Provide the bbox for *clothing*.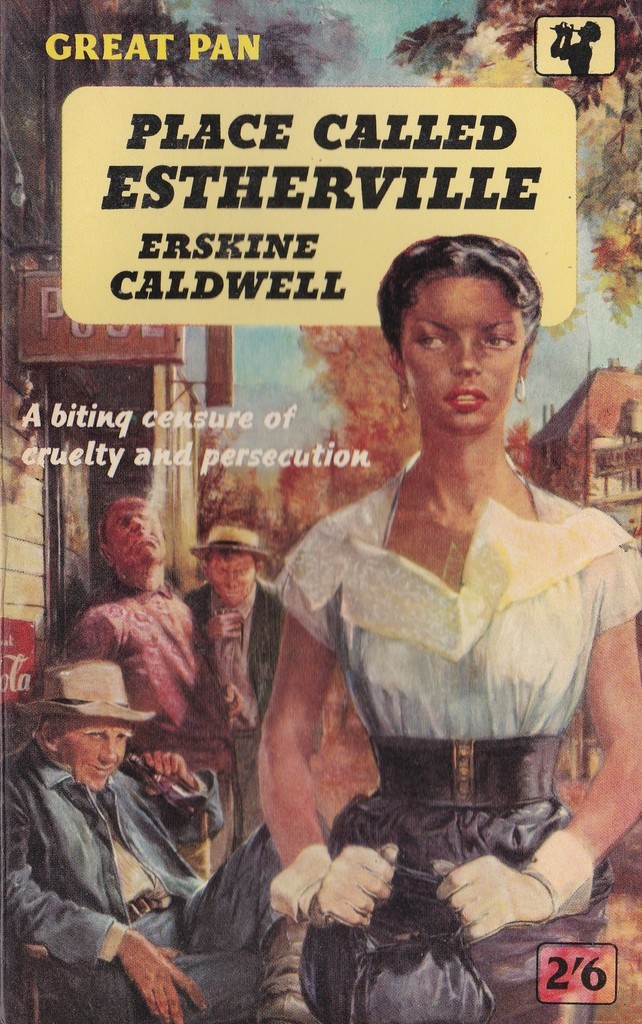
<bbox>0, 739, 280, 1023</bbox>.
